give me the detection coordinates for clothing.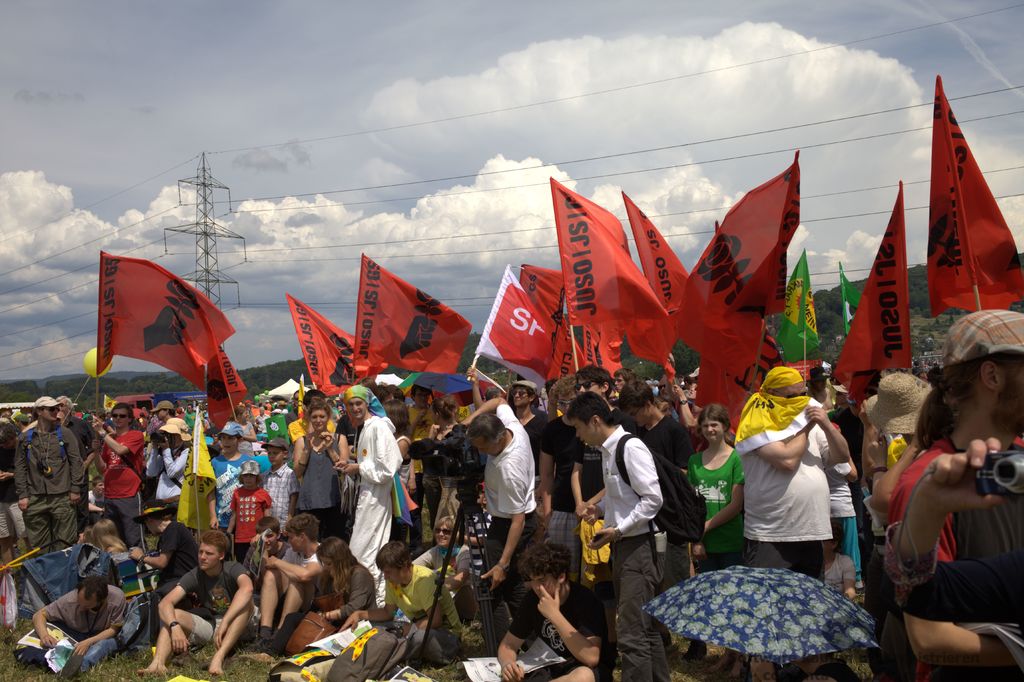
crop(687, 446, 740, 569).
